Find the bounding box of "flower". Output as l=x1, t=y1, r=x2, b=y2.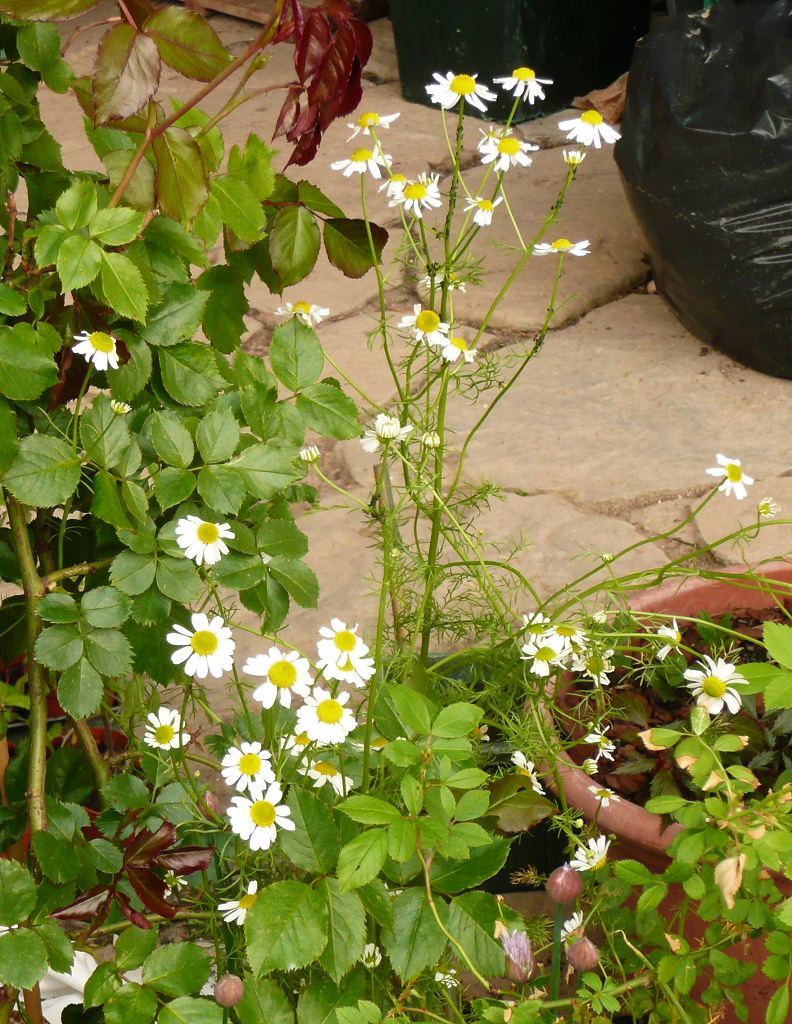
l=296, t=683, r=356, b=745.
